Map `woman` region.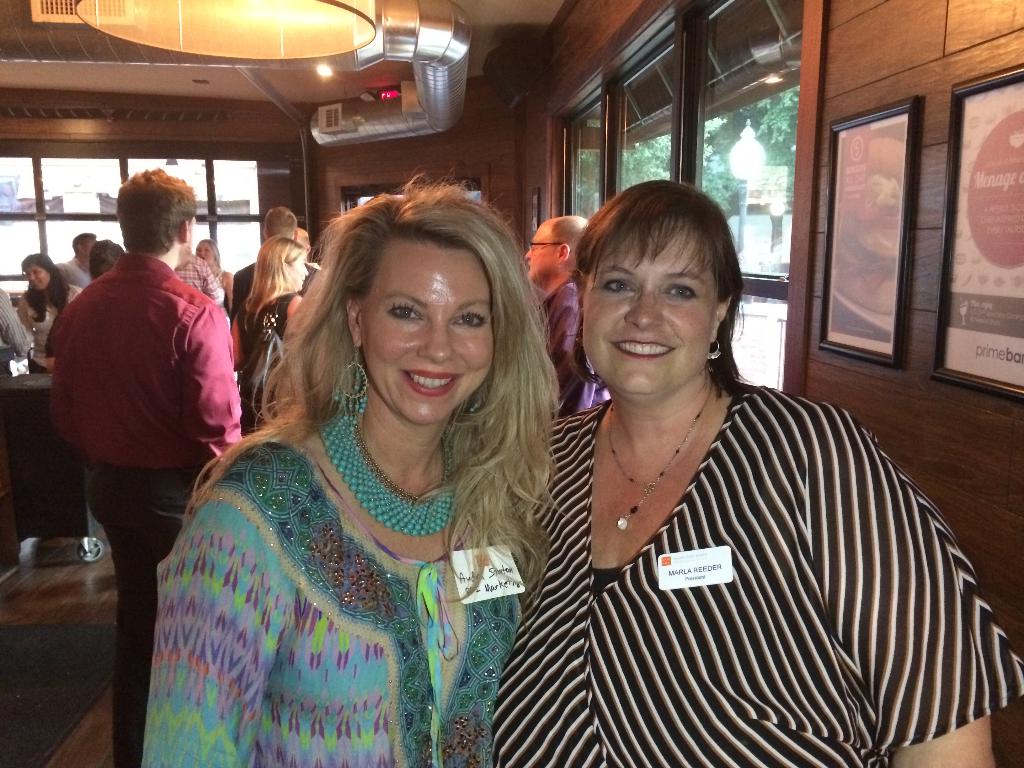
Mapped to [488, 172, 1023, 767].
